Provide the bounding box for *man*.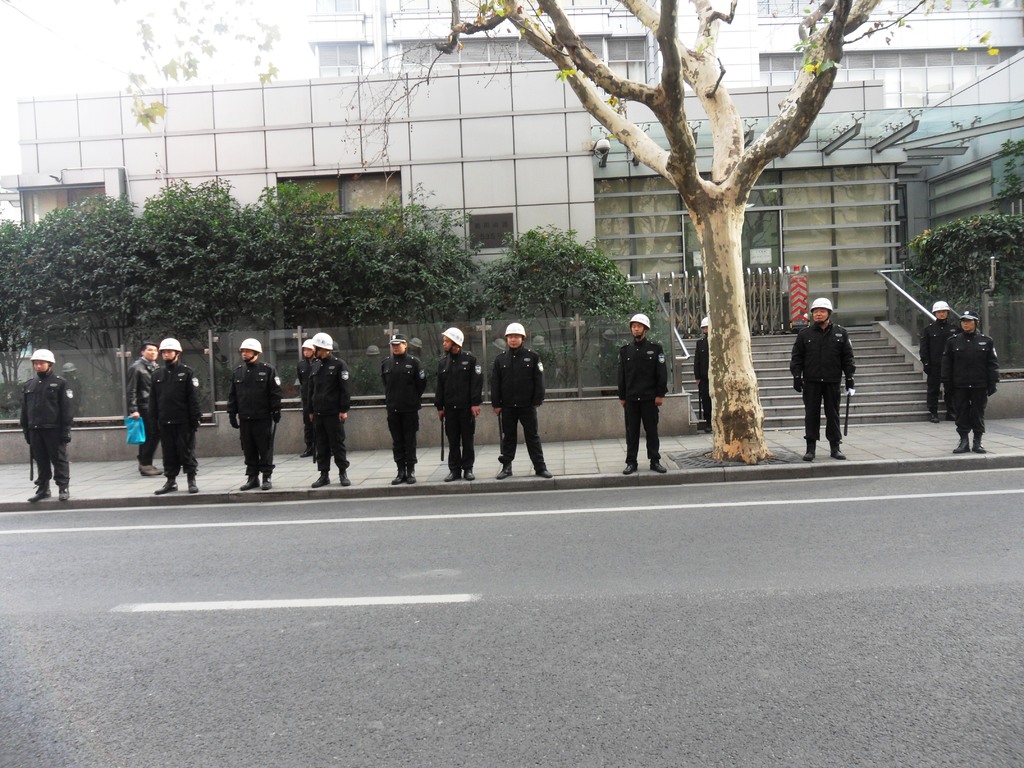
x1=941, y1=310, x2=997, y2=460.
